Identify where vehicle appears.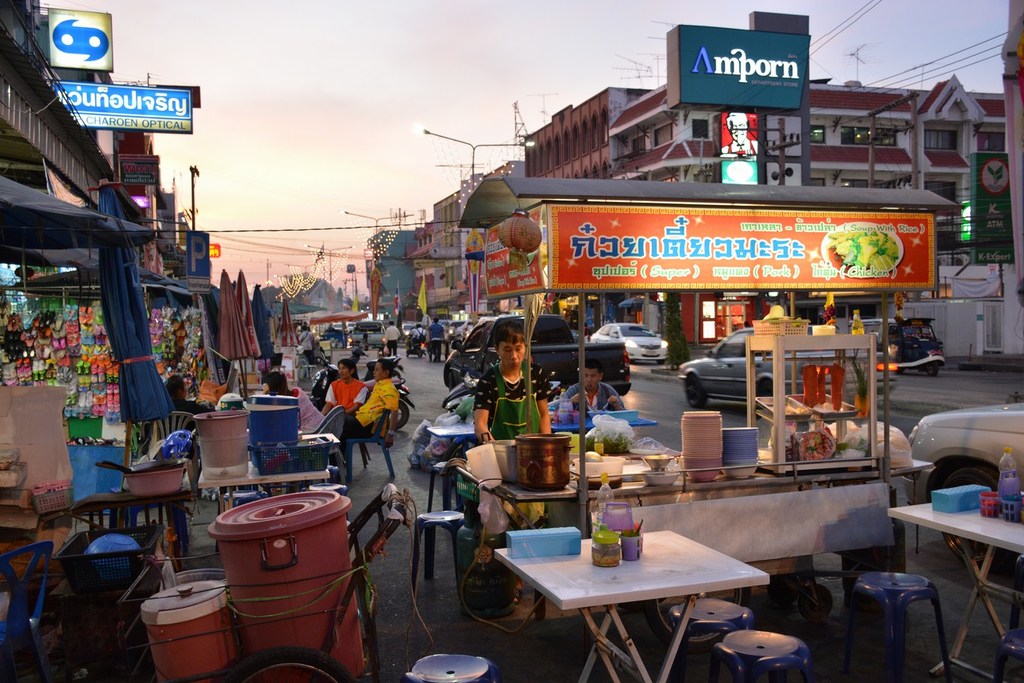
Appears at pyautogui.locateOnScreen(441, 313, 580, 390).
